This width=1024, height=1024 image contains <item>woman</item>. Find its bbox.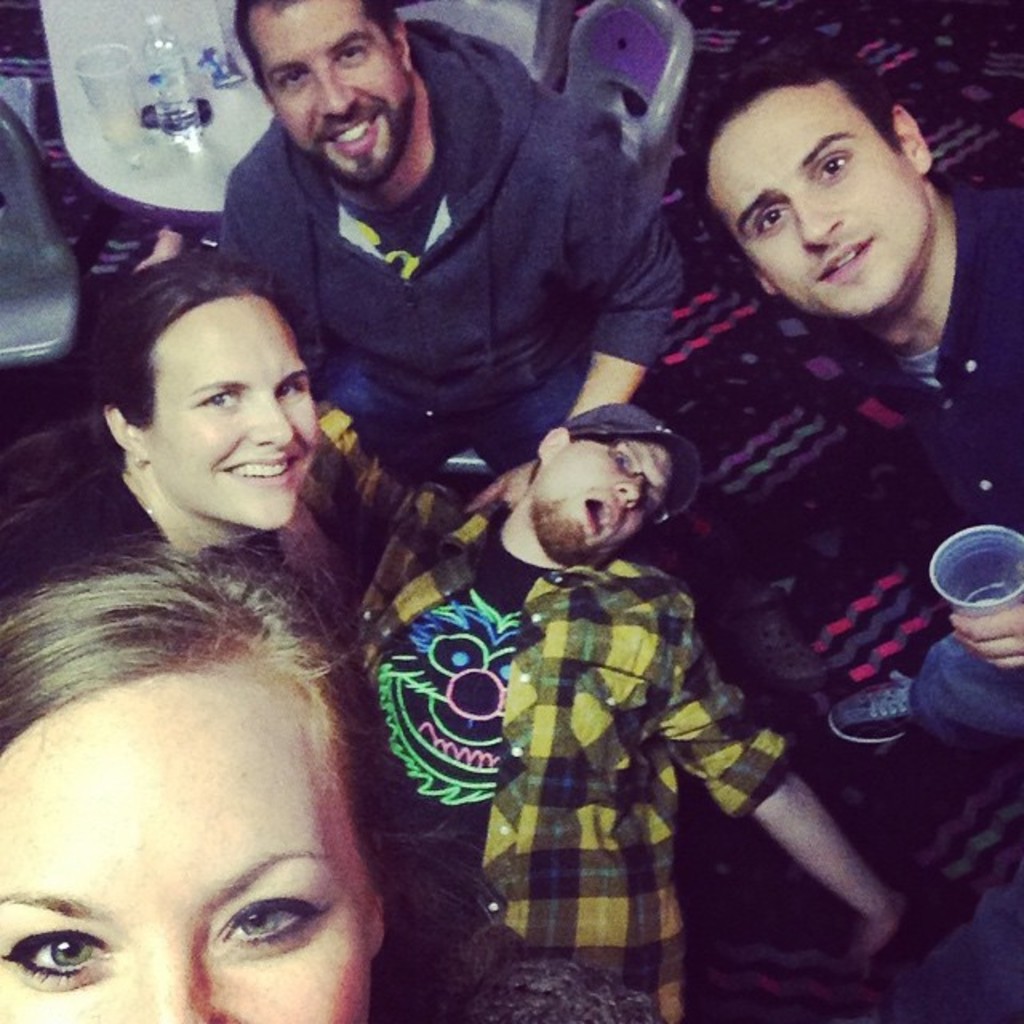
<box>0,245,339,594</box>.
